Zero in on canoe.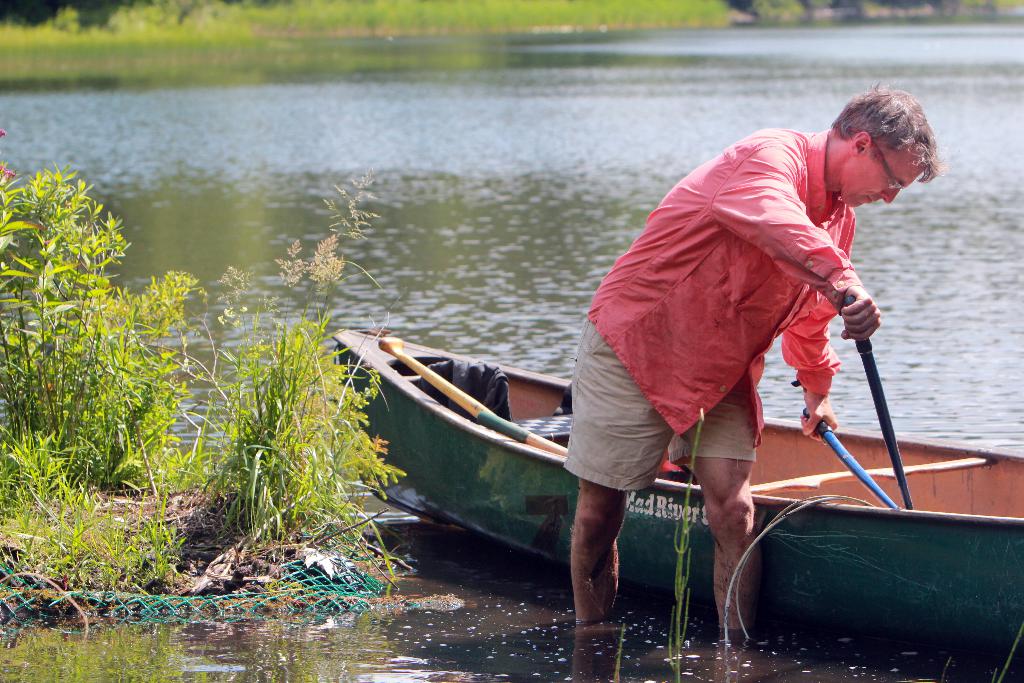
Zeroed in: <box>327,325,1023,644</box>.
